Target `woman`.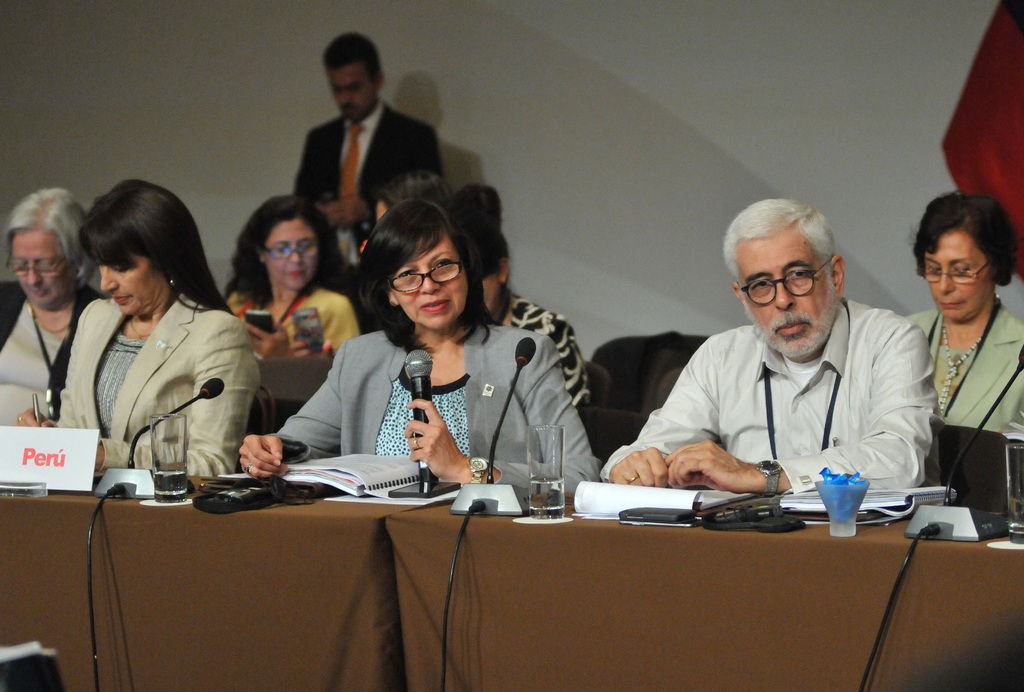
Target region: 236 186 600 540.
